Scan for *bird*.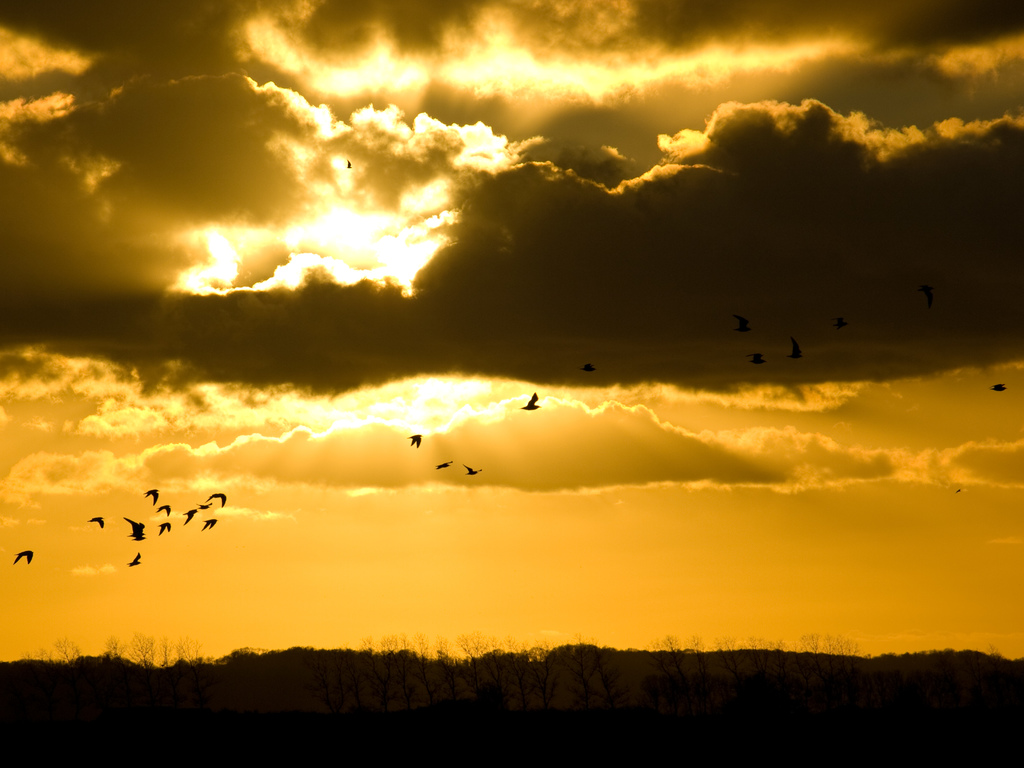
Scan result: 154/521/173/536.
